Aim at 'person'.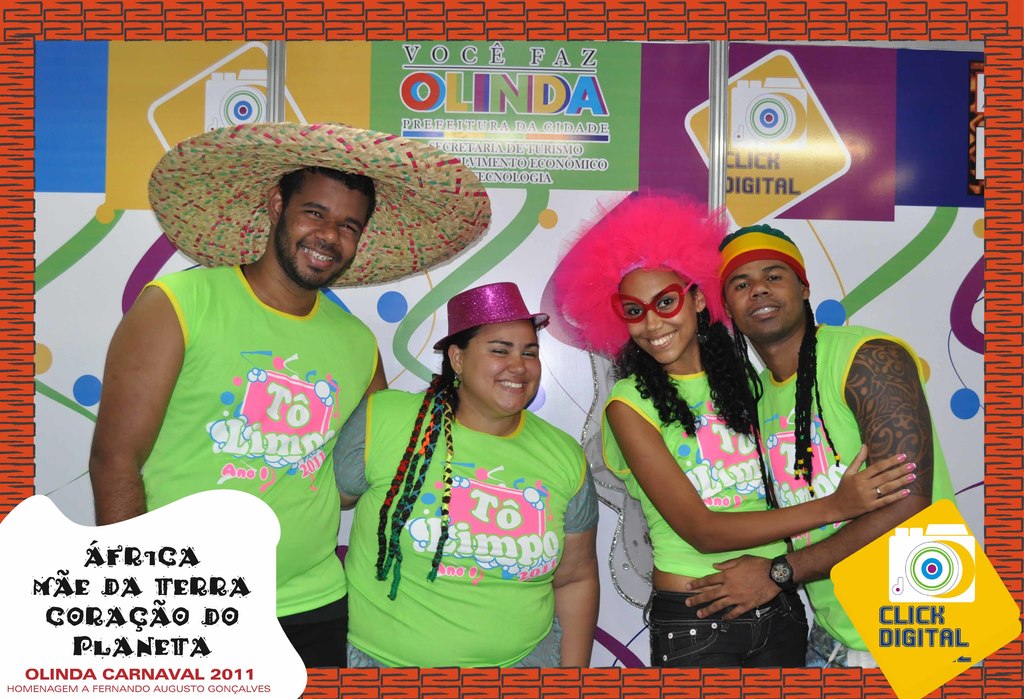
Aimed at region(680, 230, 959, 662).
